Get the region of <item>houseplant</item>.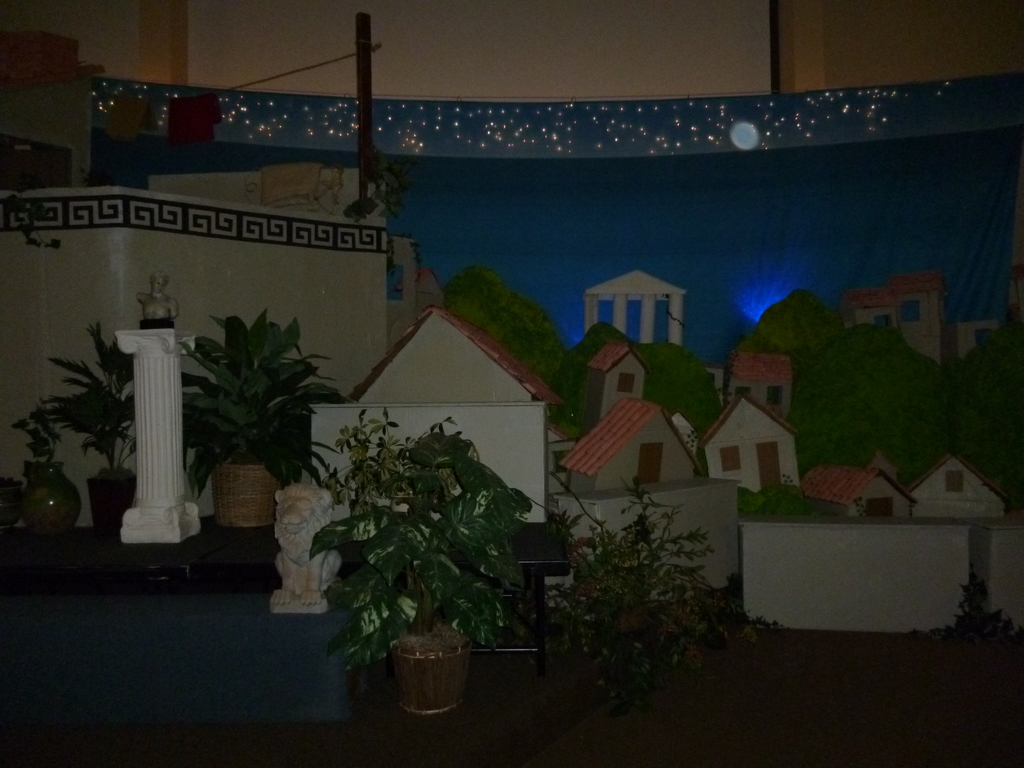
bbox=(7, 402, 86, 540).
